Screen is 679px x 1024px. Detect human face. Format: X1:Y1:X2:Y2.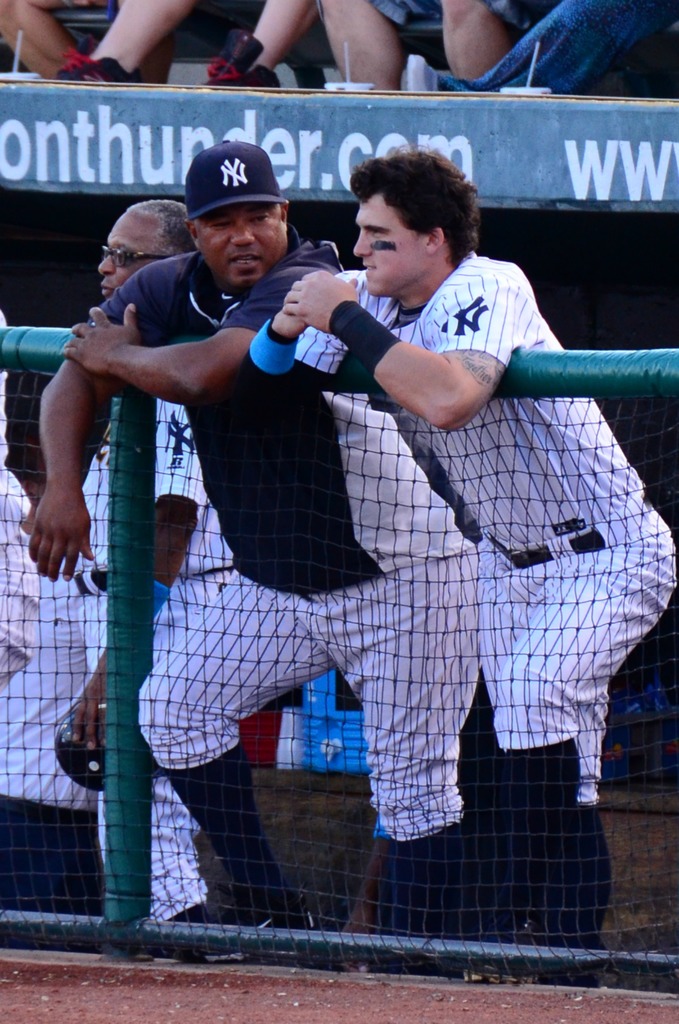
99:211:167:294.
